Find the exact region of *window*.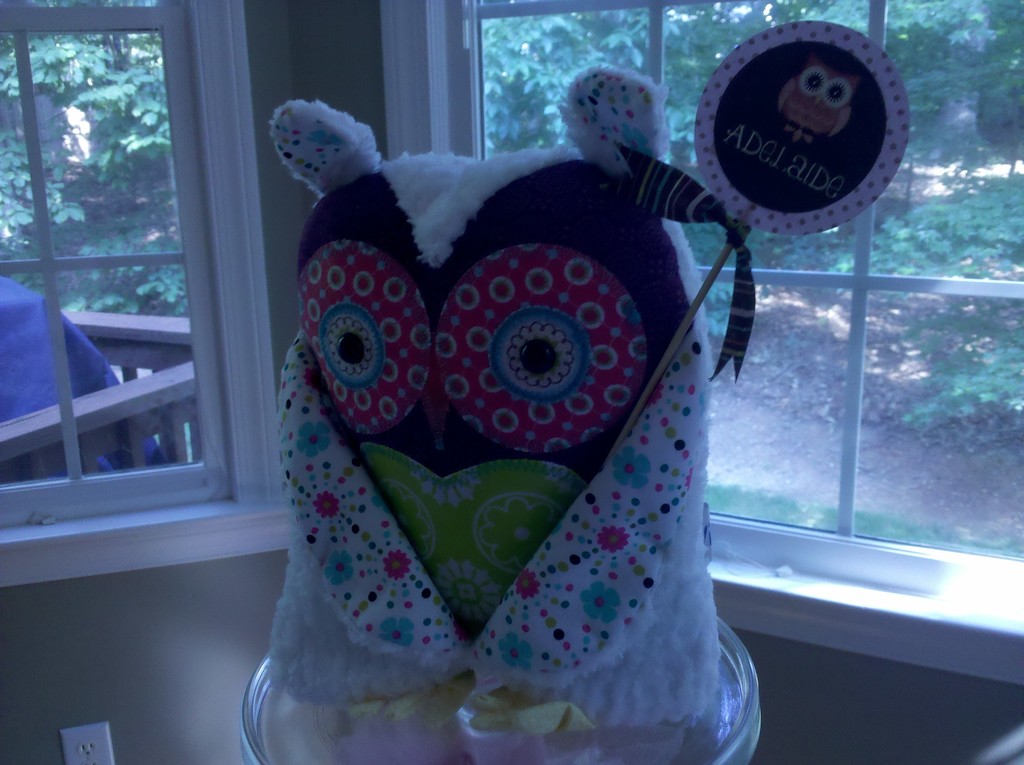
Exact region: left=442, top=0, right=1023, bottom=565.
